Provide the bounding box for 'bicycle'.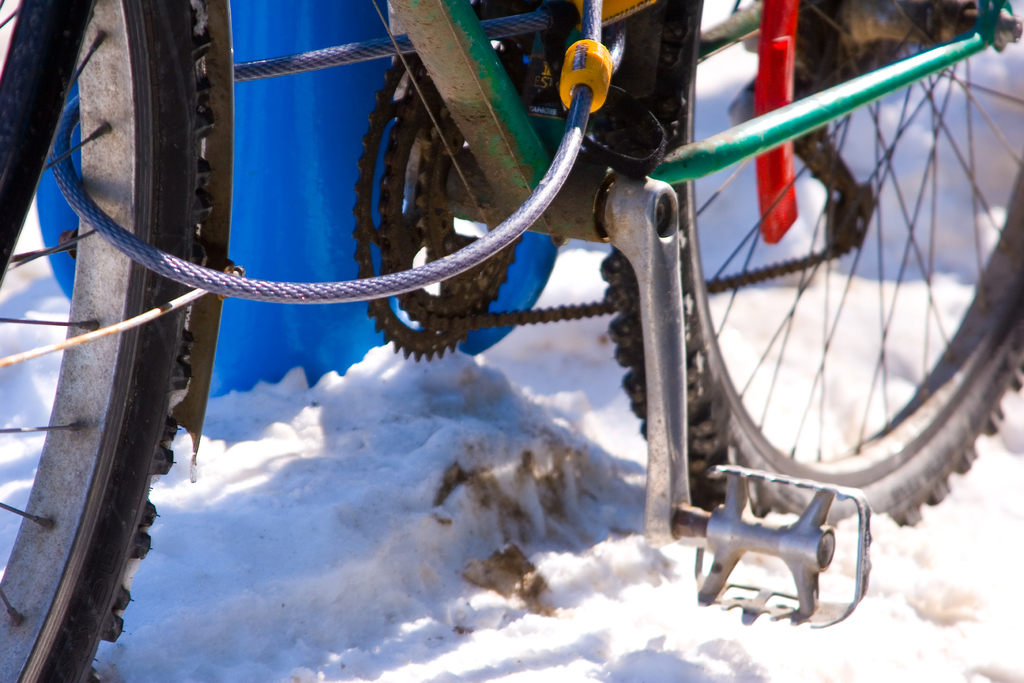
bbox=[0, 0, 992, 621].
